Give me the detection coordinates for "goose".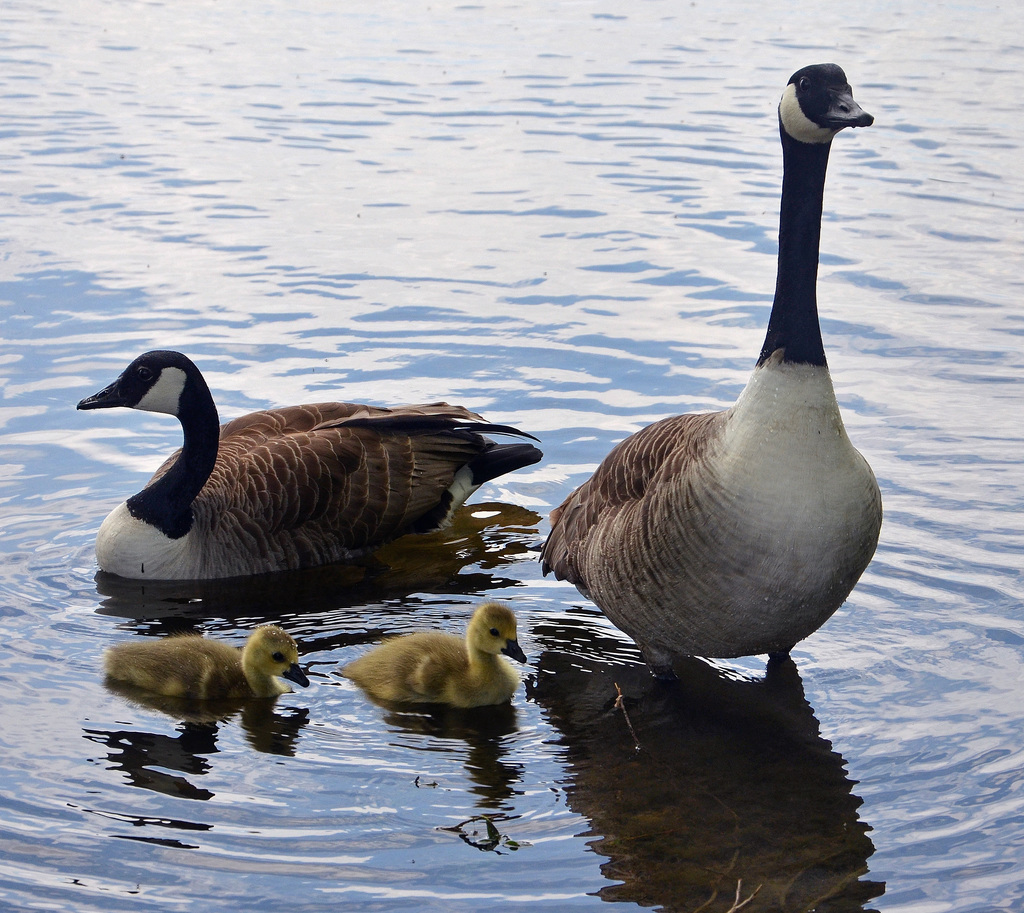
bbox(100, 627, 311, 702).
